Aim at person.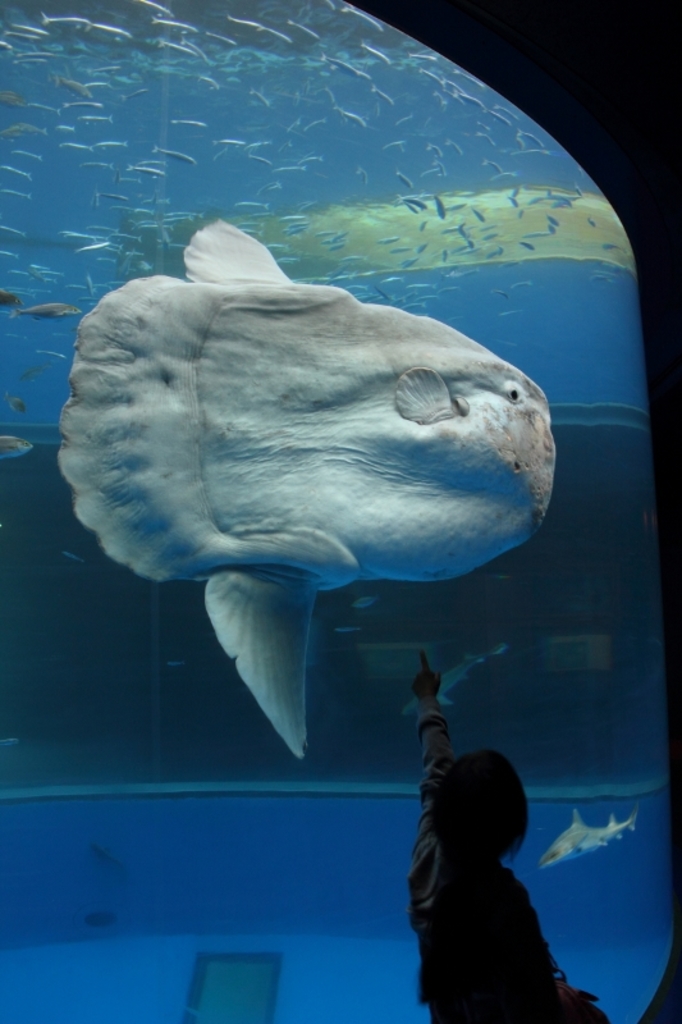
Aimed at [left=404, top=654, right=613, bottom=1023].
